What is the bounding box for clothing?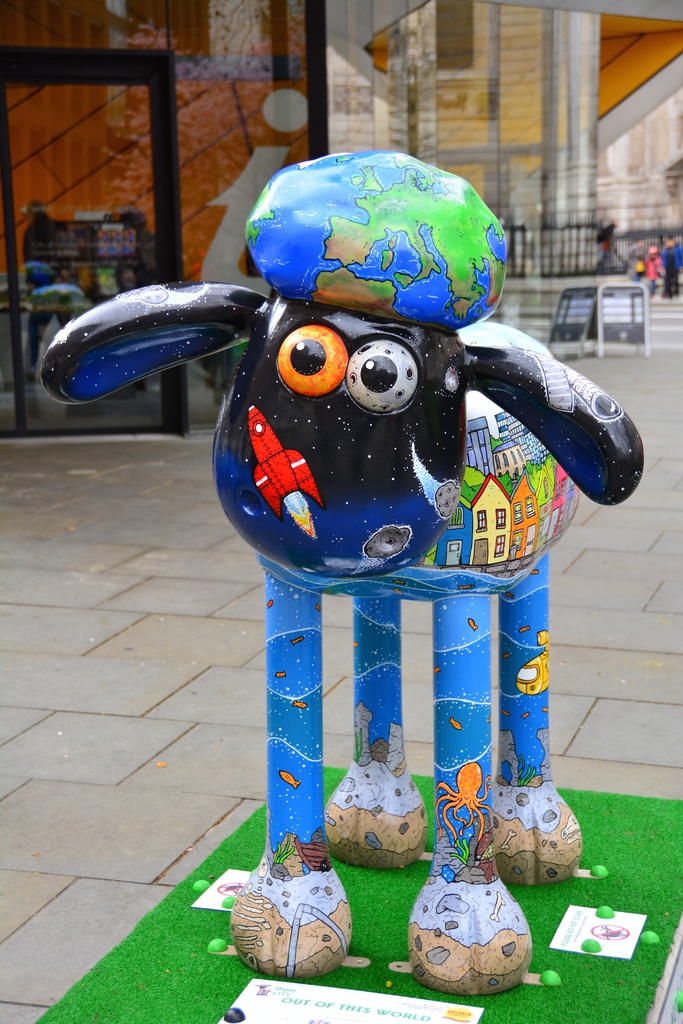
[595, 231, 613, 266].
